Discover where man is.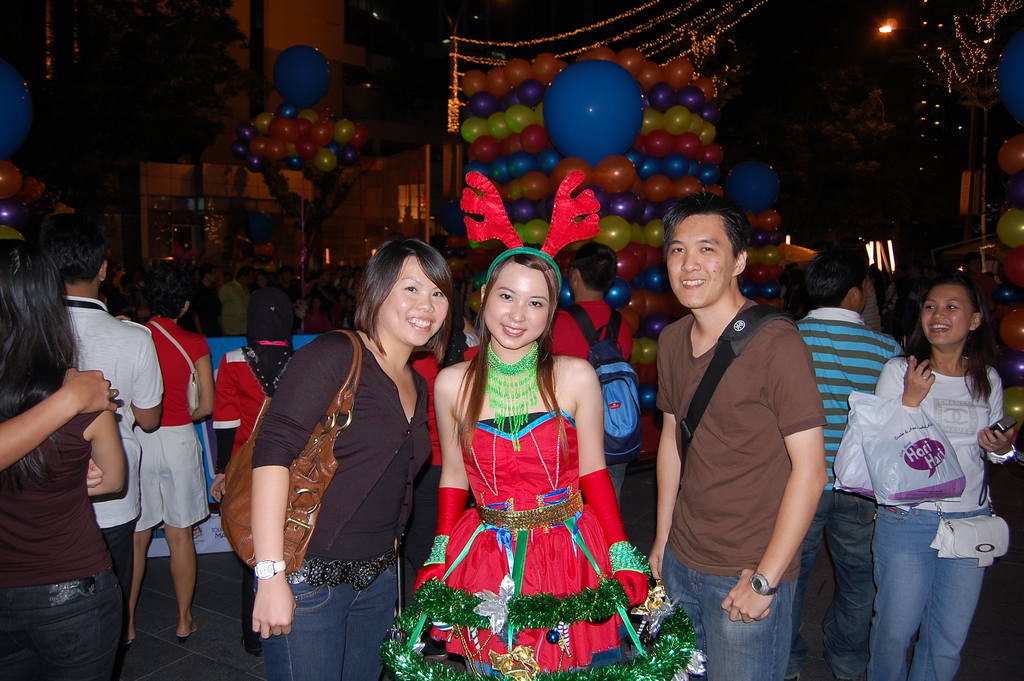
Discovered at BBox(540, 239, 644, 513).
